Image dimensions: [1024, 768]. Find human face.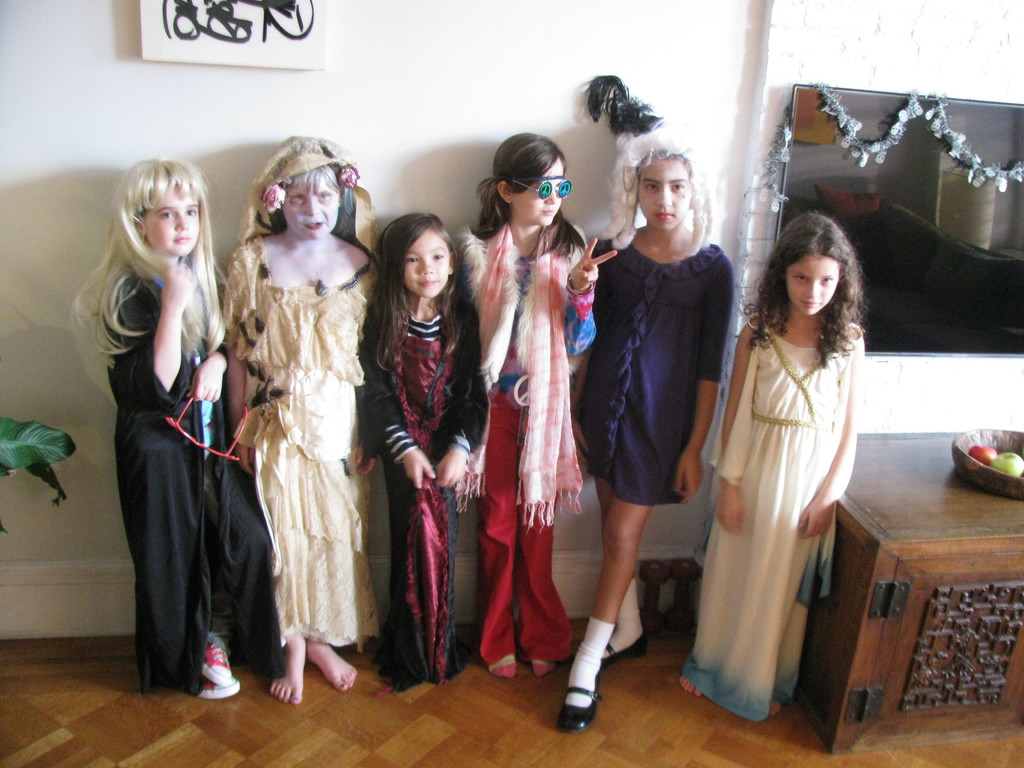
<bbox>143, 186, 204, 256</bbox>.
